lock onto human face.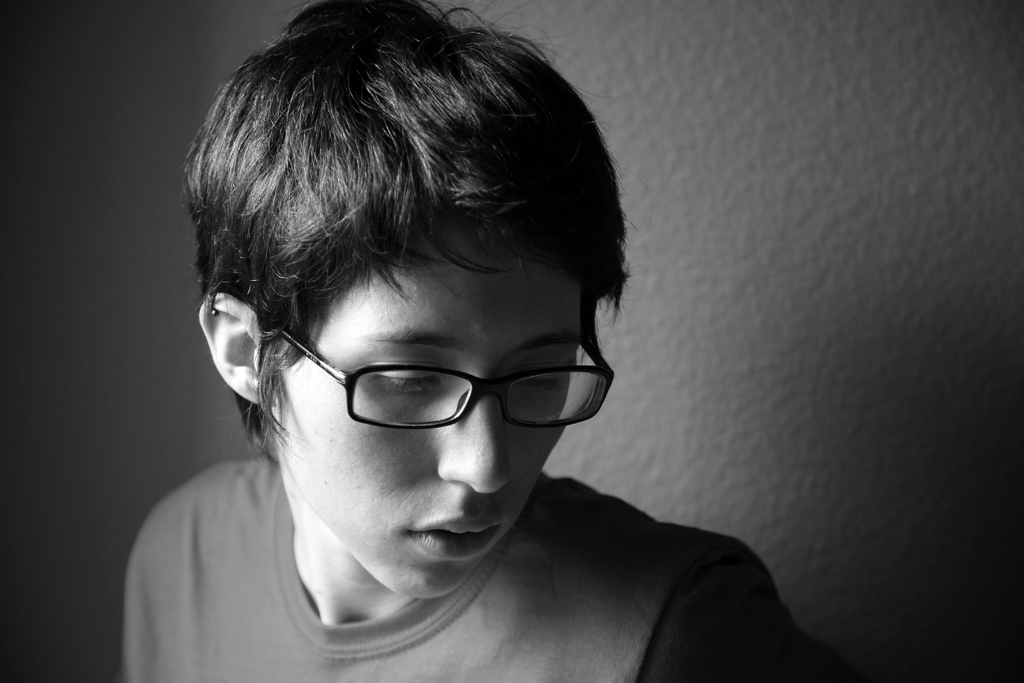
Locked: (x1=276, y1=235, x2=580, y2=597).
